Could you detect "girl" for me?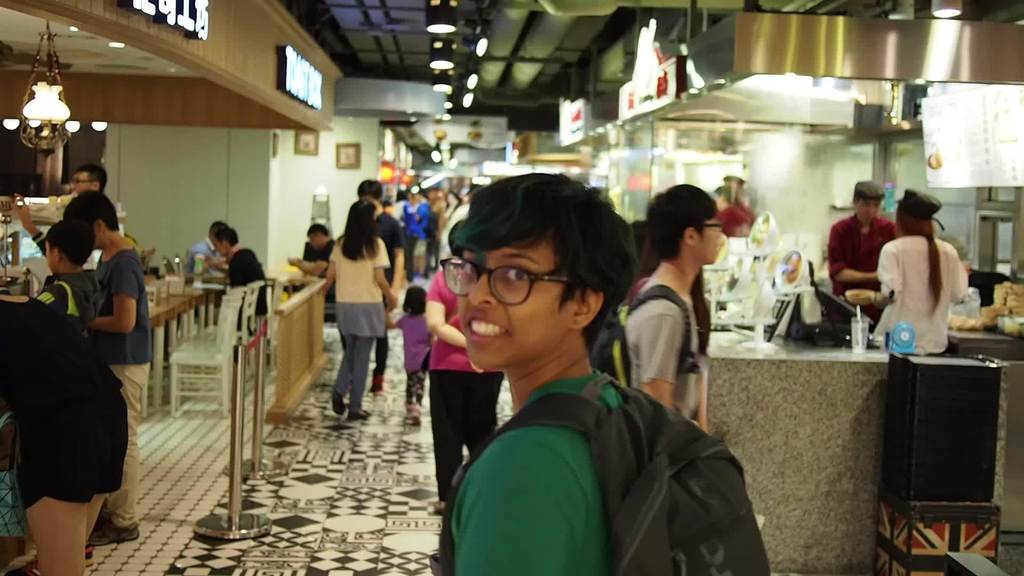
Detection result: rect(317, 200, 398, 419).
